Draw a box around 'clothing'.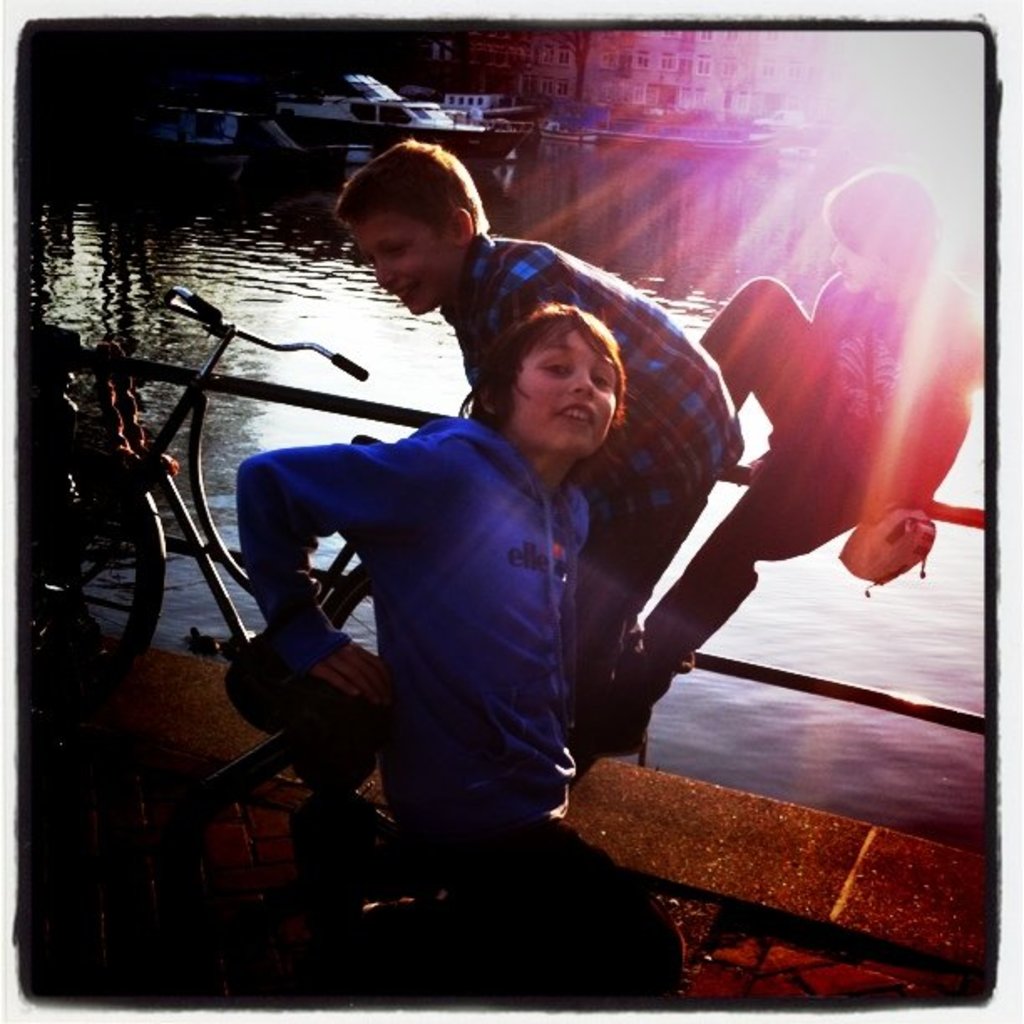
bbox=(218, 323, 627, 917).
